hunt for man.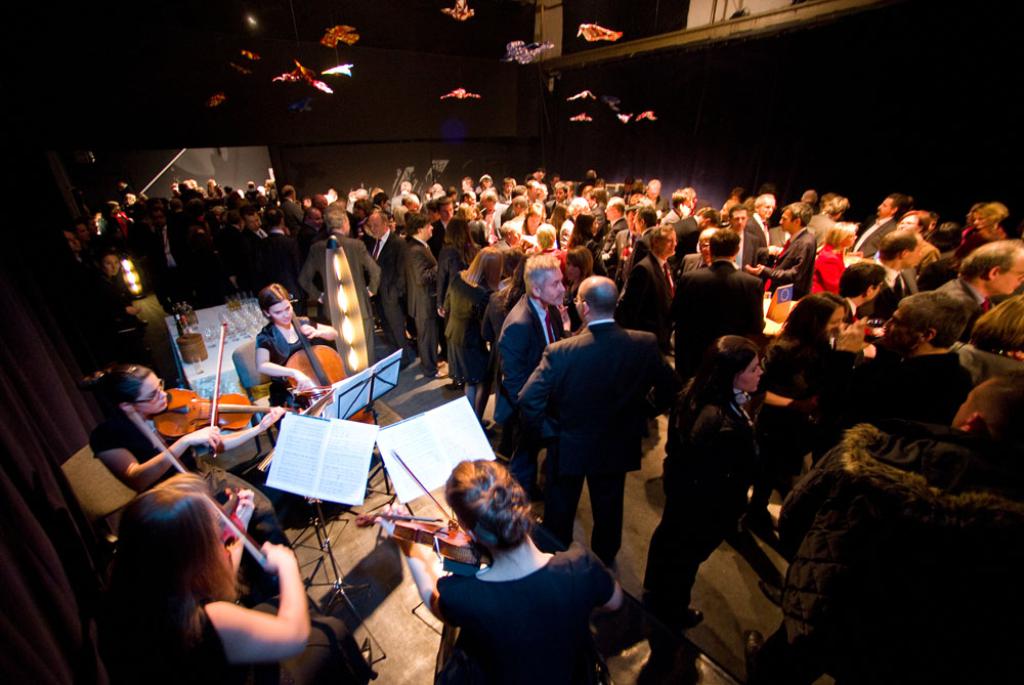
Hunted down at 937,240,1023,333.
